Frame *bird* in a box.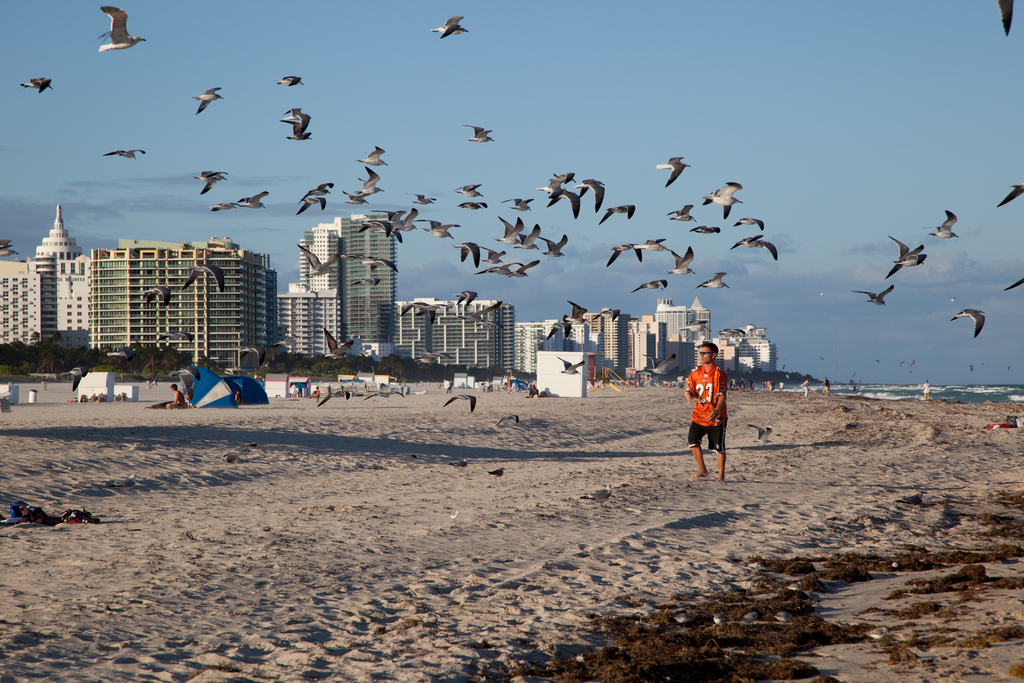
[x1=355, y1=166, x2=385, y2=197].
